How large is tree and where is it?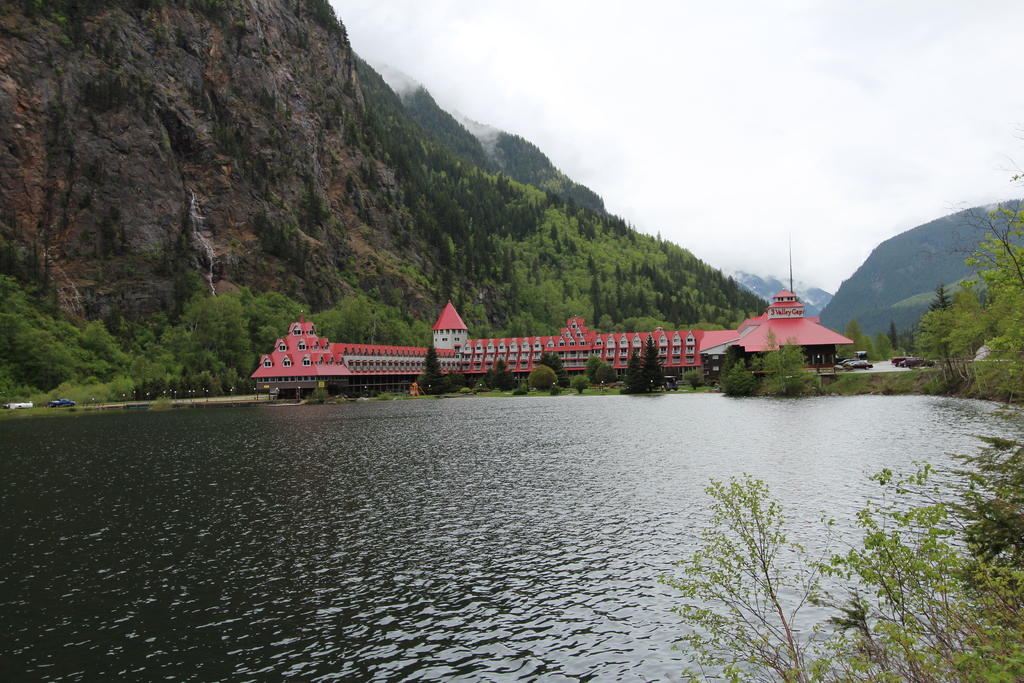
Bounding box: (left=842, top=161, right=1023, bottom=400).
